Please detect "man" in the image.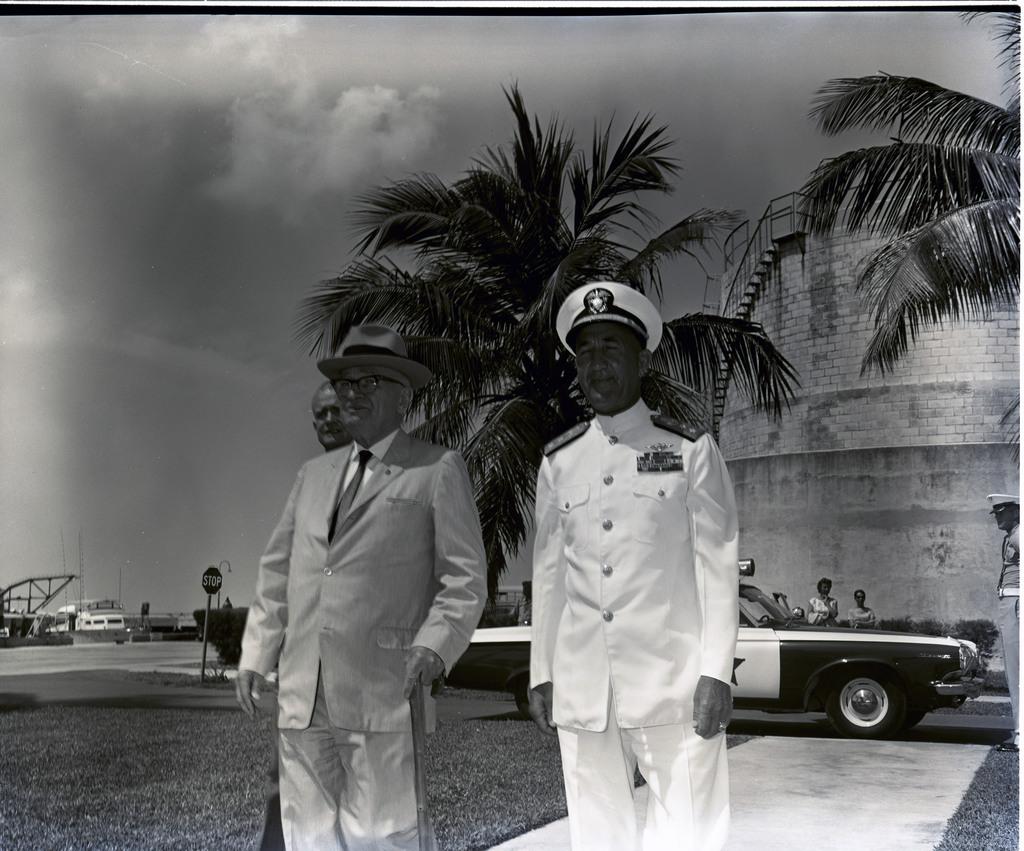
box(985, 496, 1023, 751).
